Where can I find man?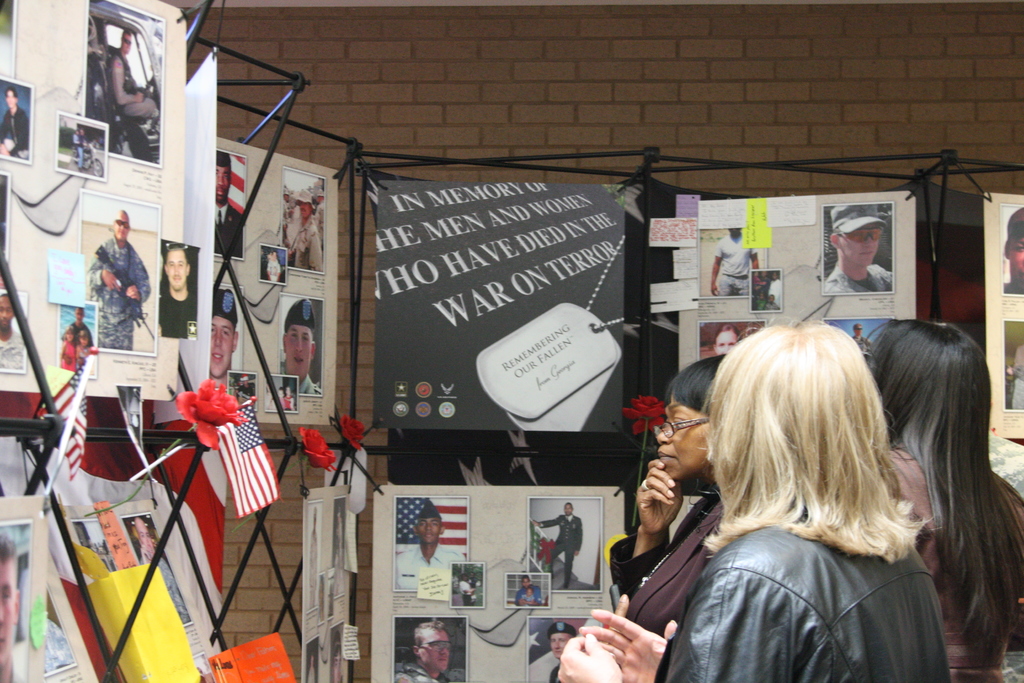
You can find it at <bbox>211, 291, 240, 383</bbox>.
